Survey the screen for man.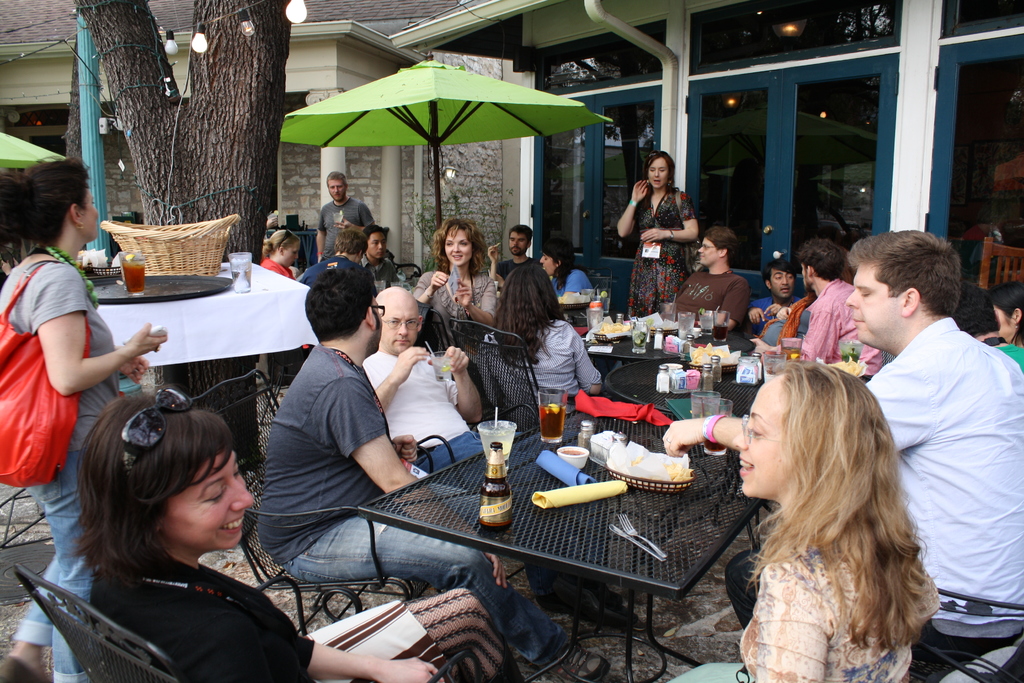
Survey found: (x1=745, y1=257, x2=799, y2=338).
